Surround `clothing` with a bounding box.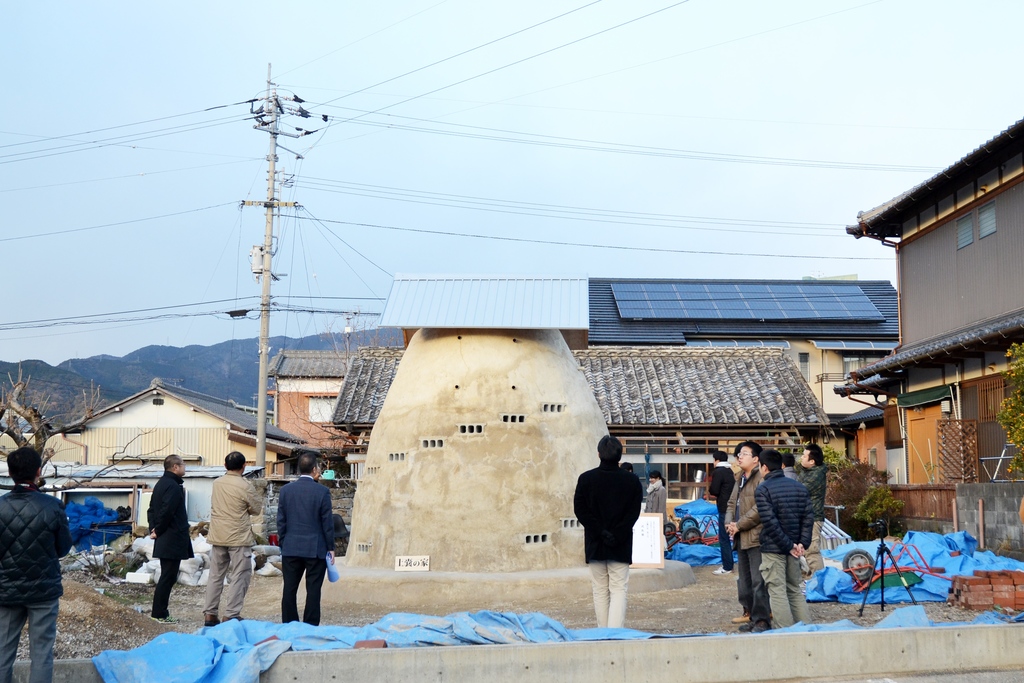
box(578, 451, 654, 598).
